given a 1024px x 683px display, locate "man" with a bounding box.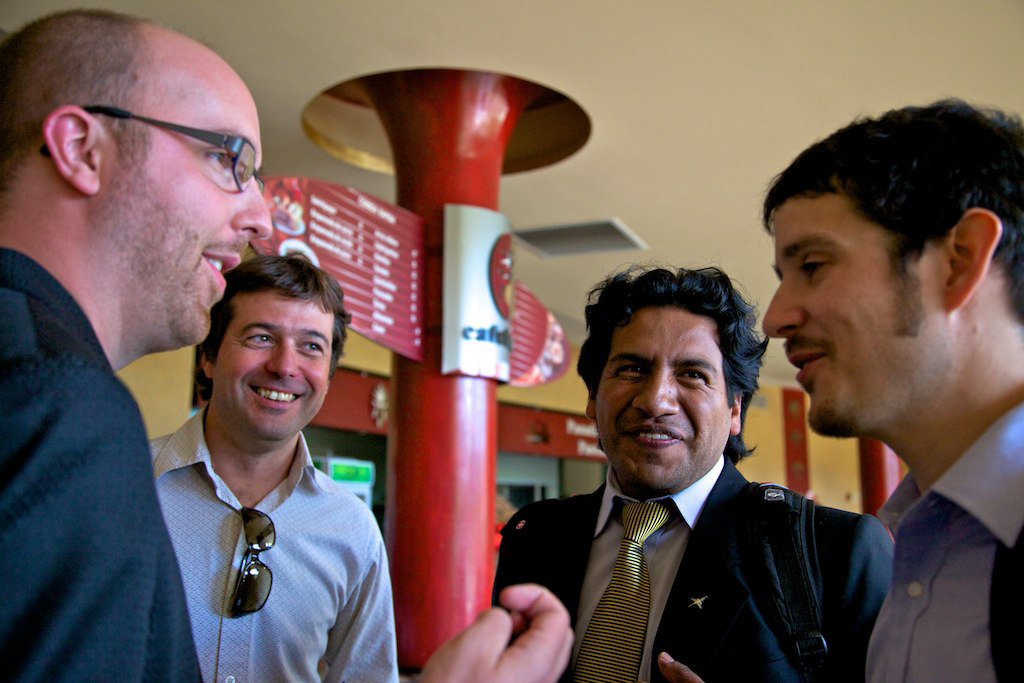
Located: x1=757, y1=90, x2=1023, y2=682.
